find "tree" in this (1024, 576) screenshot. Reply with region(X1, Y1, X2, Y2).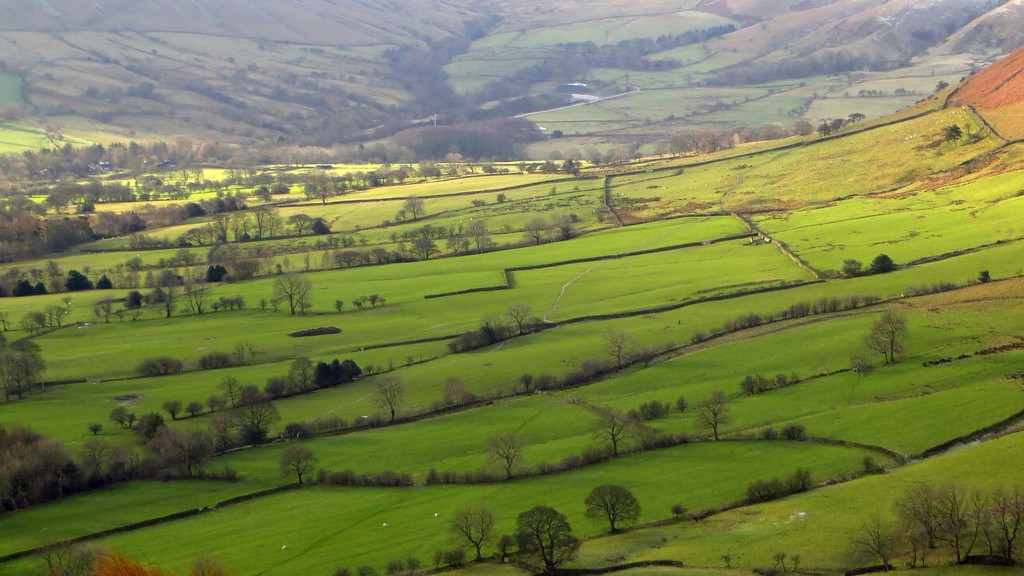
region(312, 218, 332, 237).
